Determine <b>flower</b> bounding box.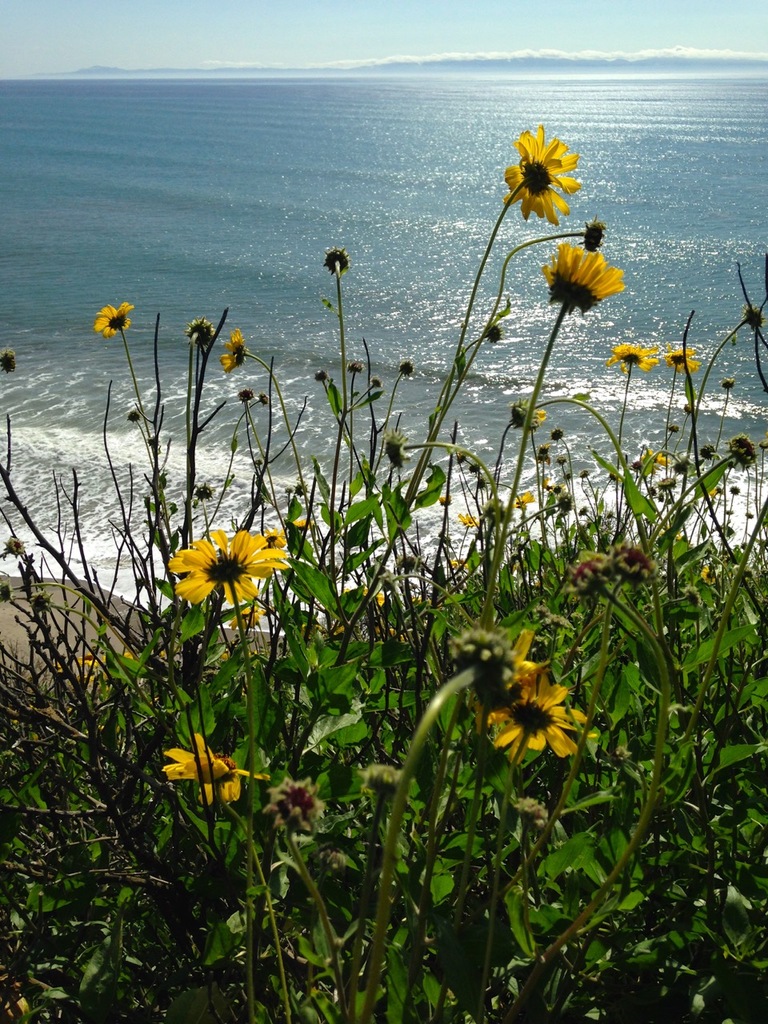
Determined: {"x1": 565, "y1": 554, "x2": 603, "y2": 603}.
